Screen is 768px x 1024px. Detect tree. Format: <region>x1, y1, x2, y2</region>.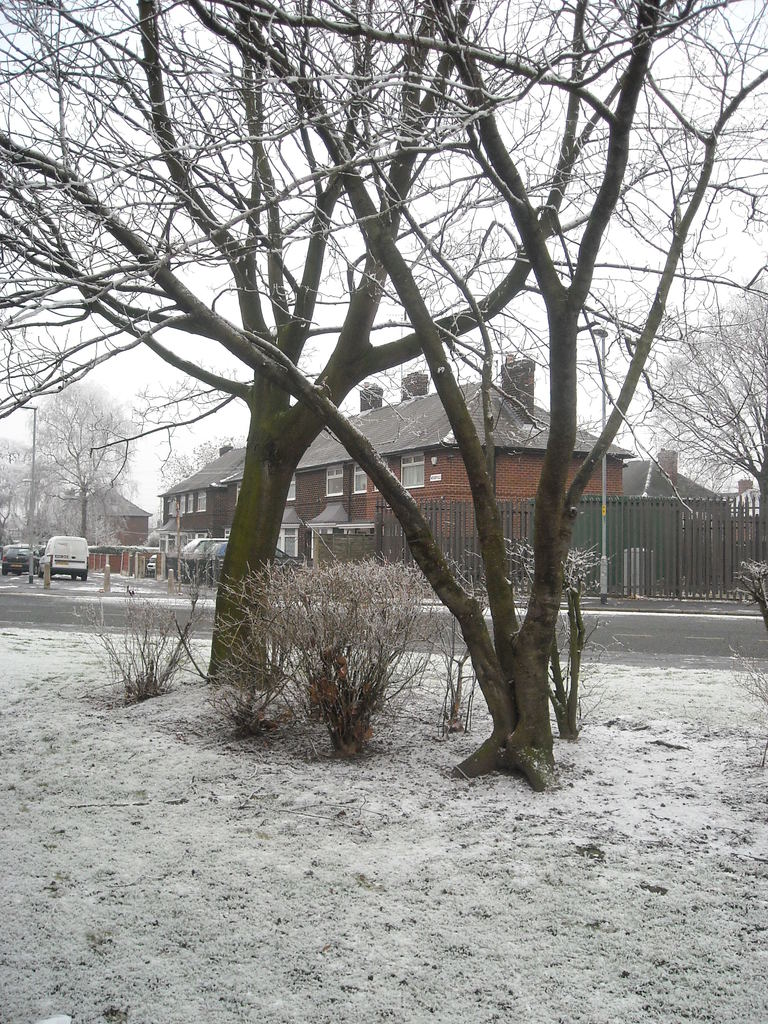
<region>438, 502, 612, 735</region>.
